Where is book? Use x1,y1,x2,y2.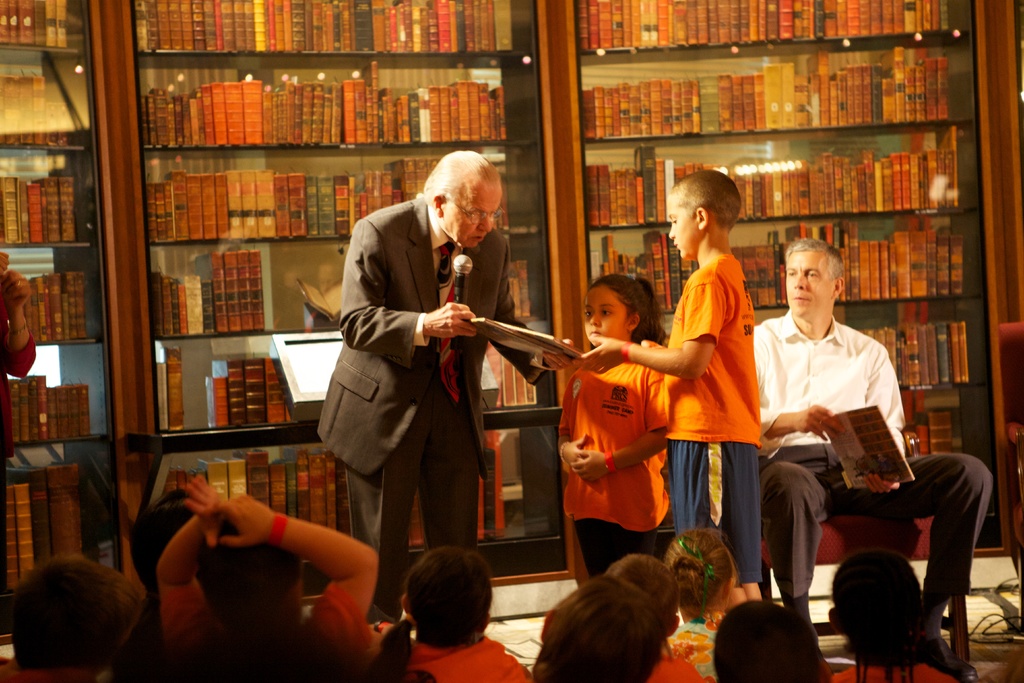
510,327,582,359.
